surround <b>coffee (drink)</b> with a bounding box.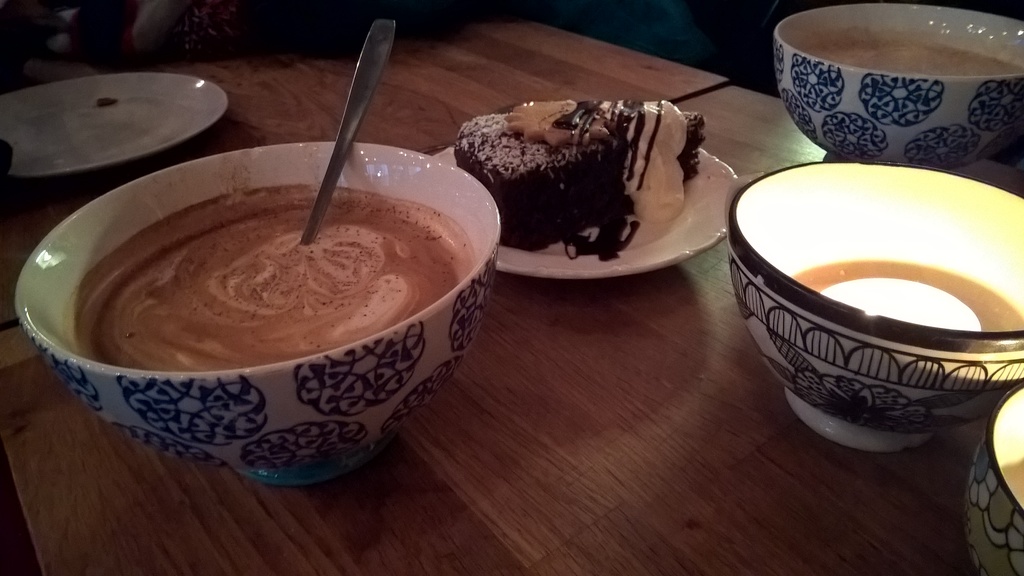
{"x1": 73, "y1": 184, "x2": 465, "y2": 365}.
